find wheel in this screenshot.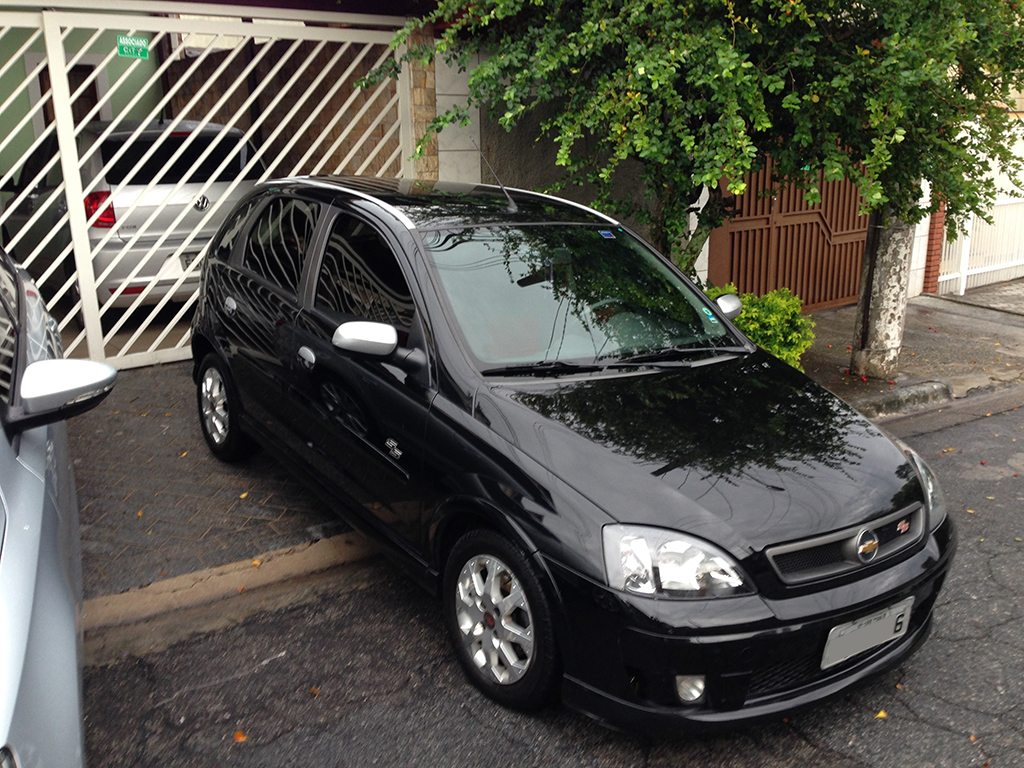
The bounding box for wheel is region(575, 297, 629, 334).
